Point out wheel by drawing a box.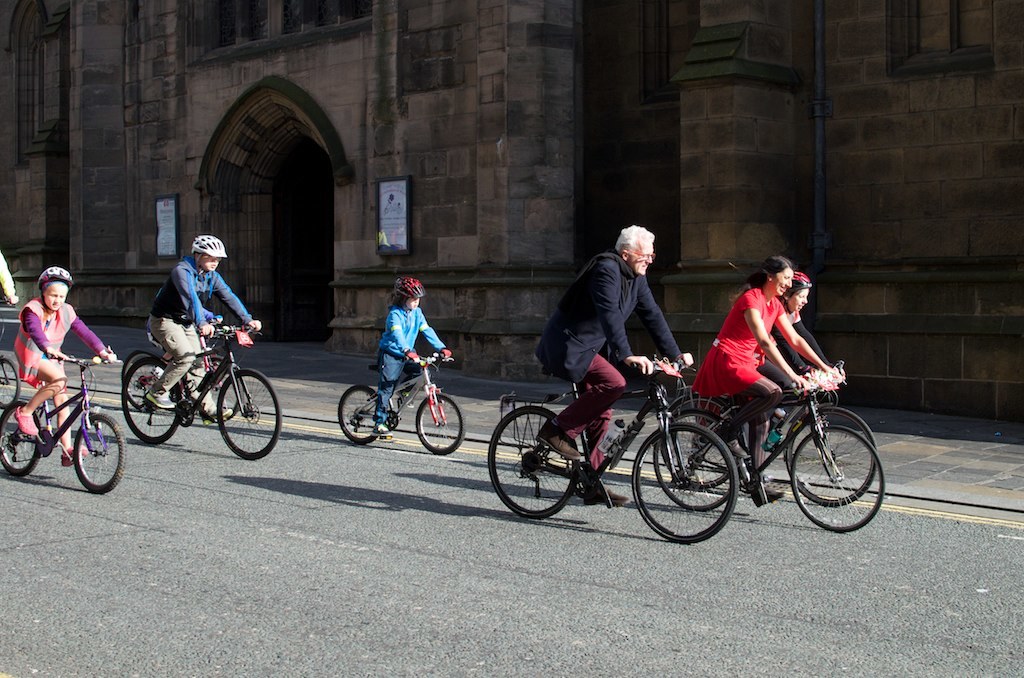
{"left": 0, "top": 404, "right": 33, "bottom": 477}.
